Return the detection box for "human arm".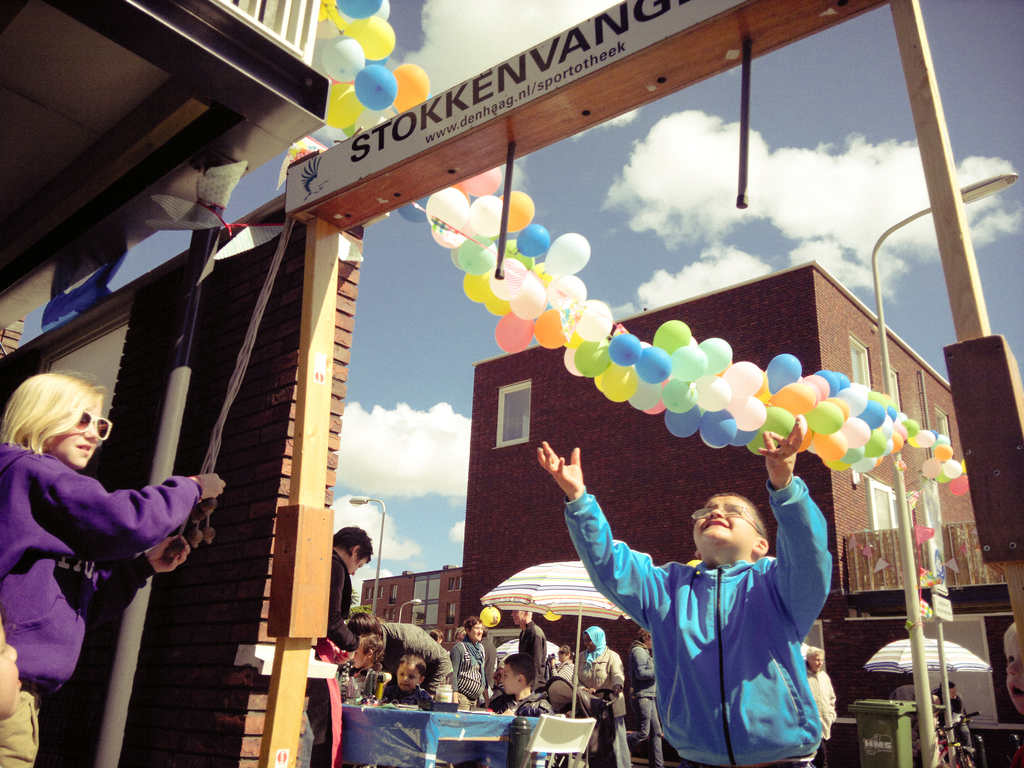
x1=401, y1=622, x2=454, y2=700.
